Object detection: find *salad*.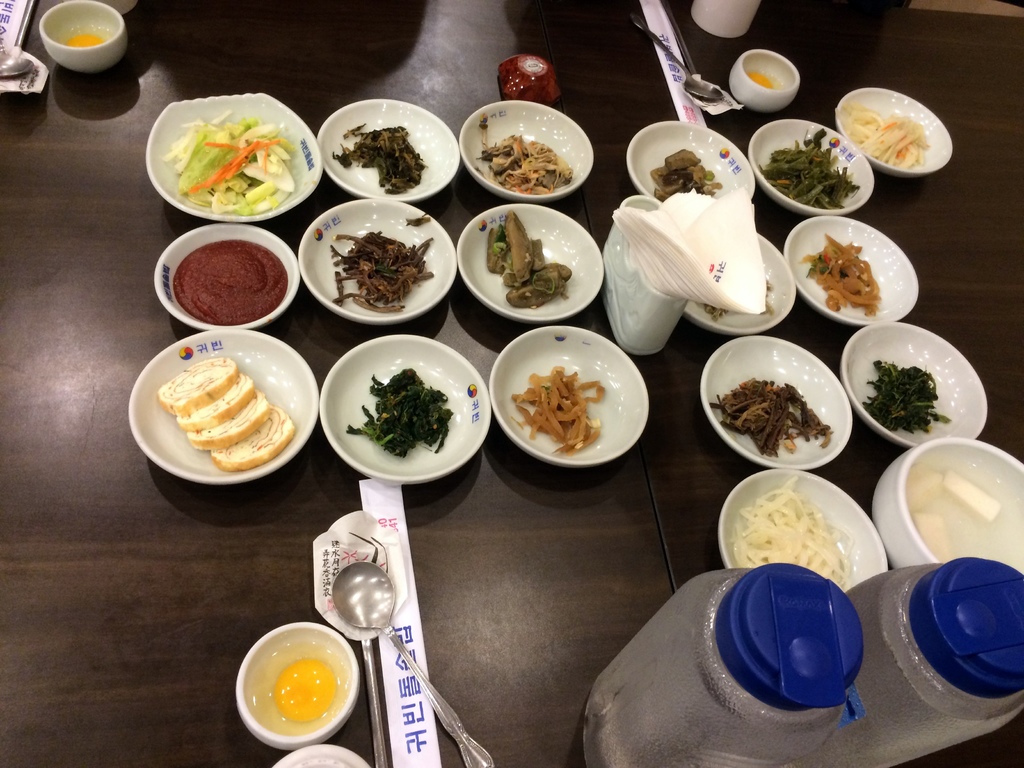
136:105:316:214.
